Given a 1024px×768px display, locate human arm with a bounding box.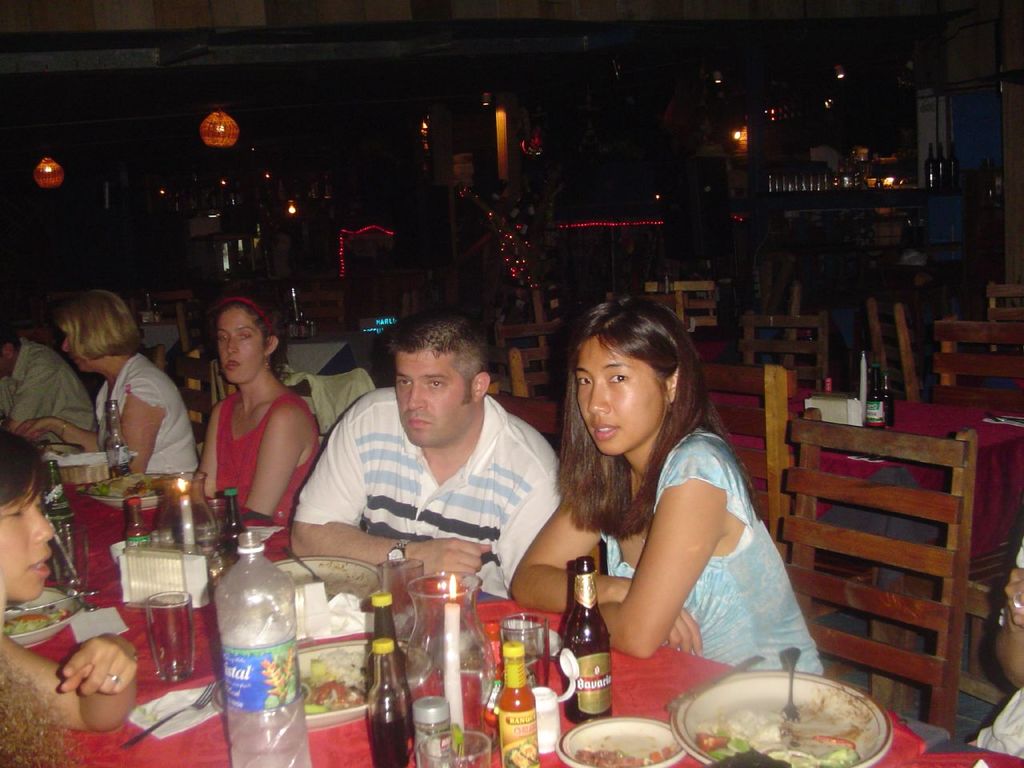
Located: [x1=106, y1=372, x2=174, y2=478].
